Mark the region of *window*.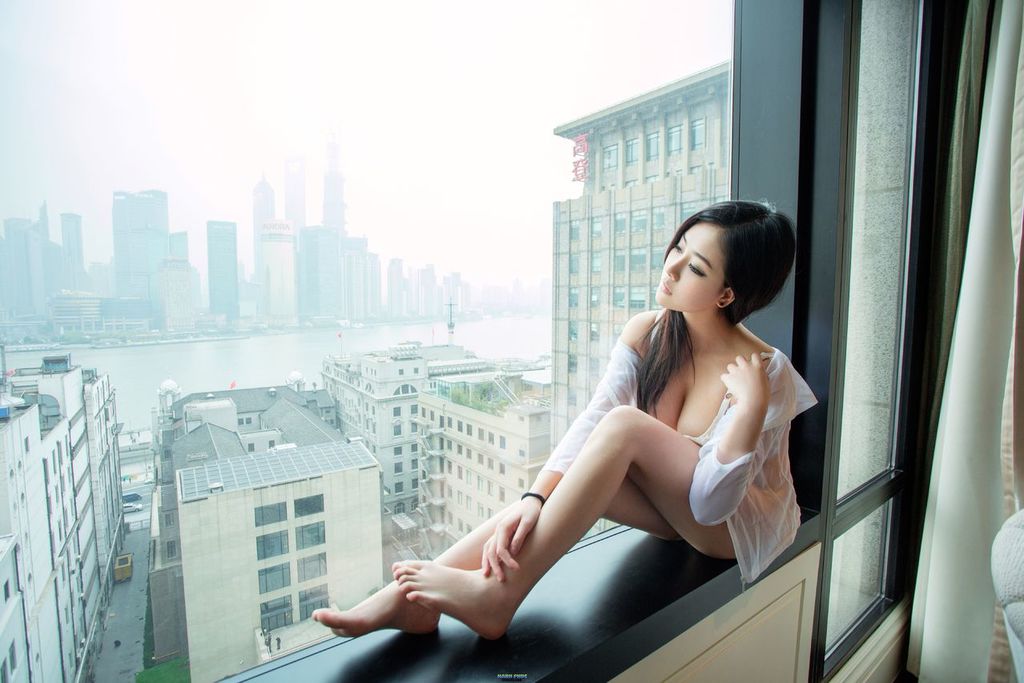
Region: (630,211,646,233).
